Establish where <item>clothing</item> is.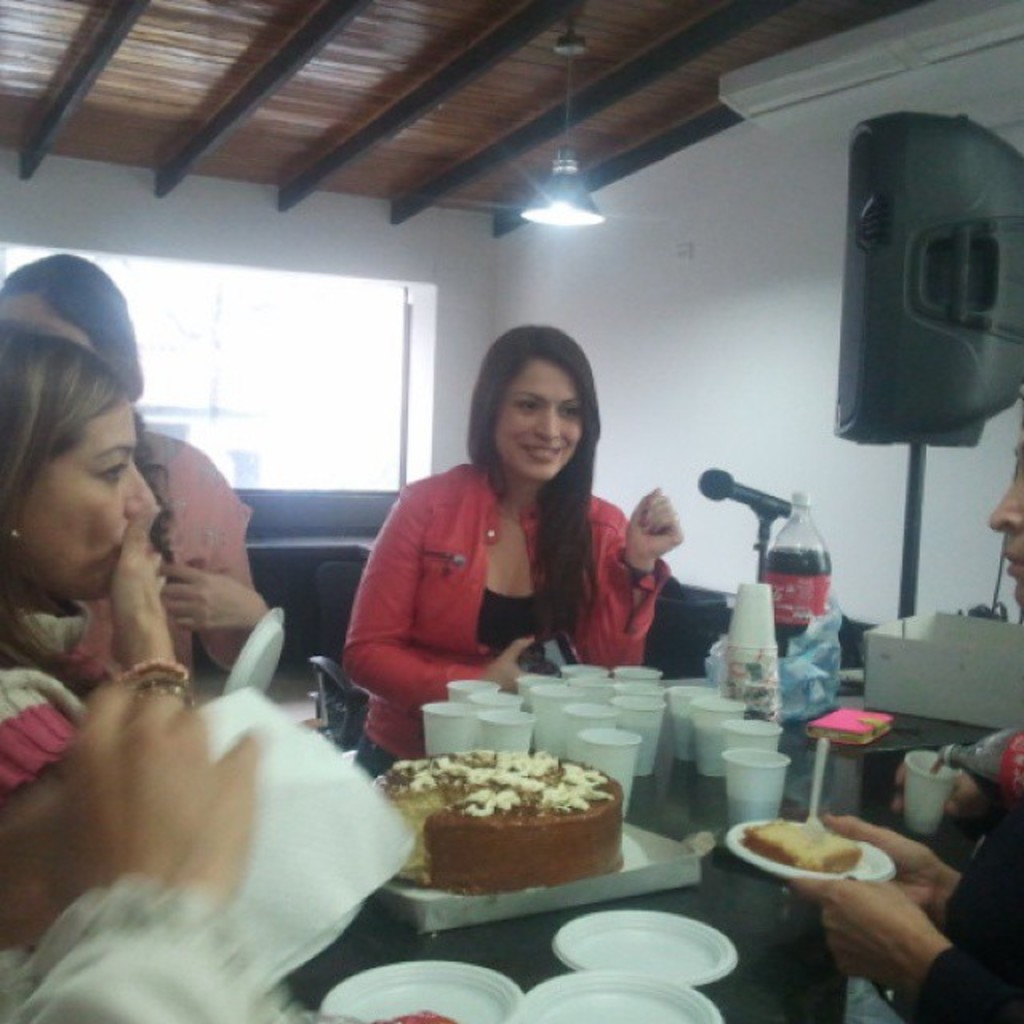
Established at [x1=342, y1=429, x2=674, y2=712].
